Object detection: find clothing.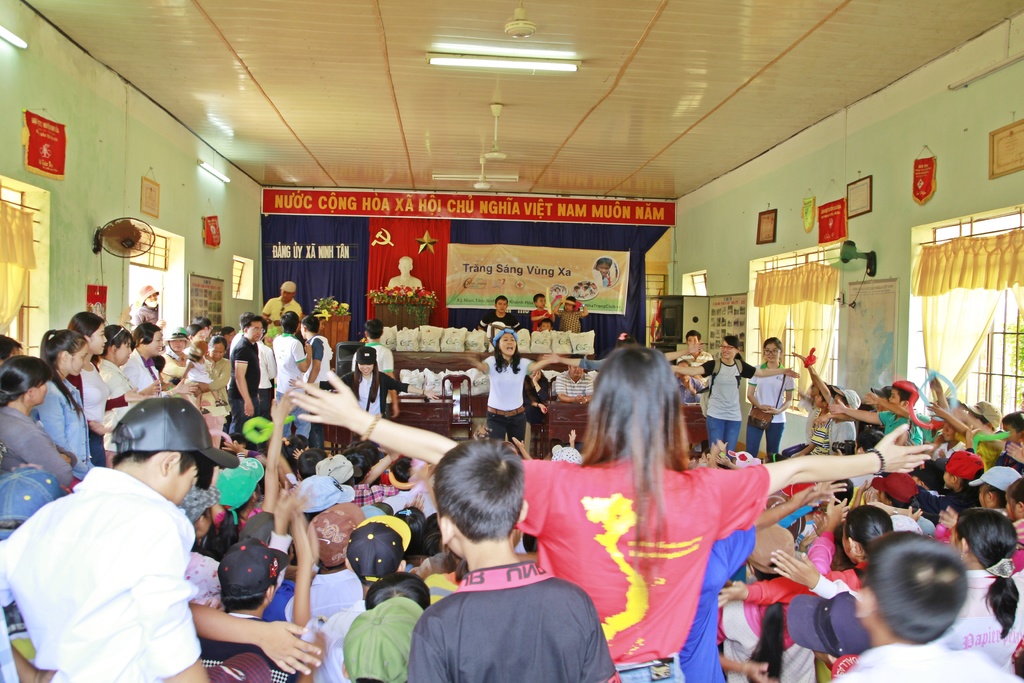
{"x1": 190, "y1": 356, "x2": 228, "y2": 426}.
